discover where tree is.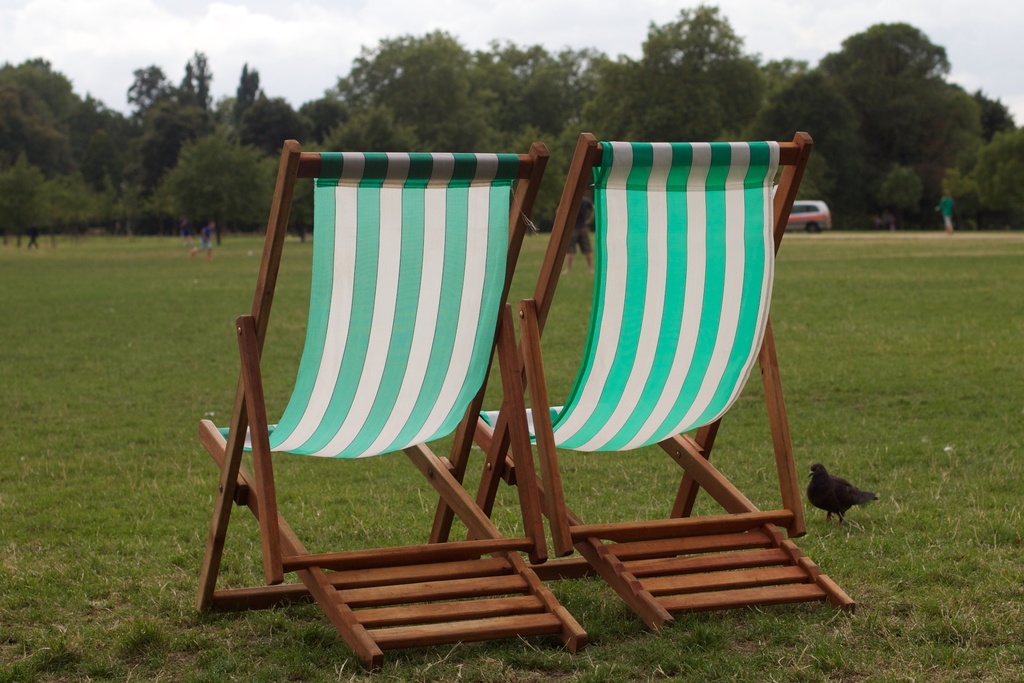
Discovered at left=0, top=52, right=105, bottom=145.
